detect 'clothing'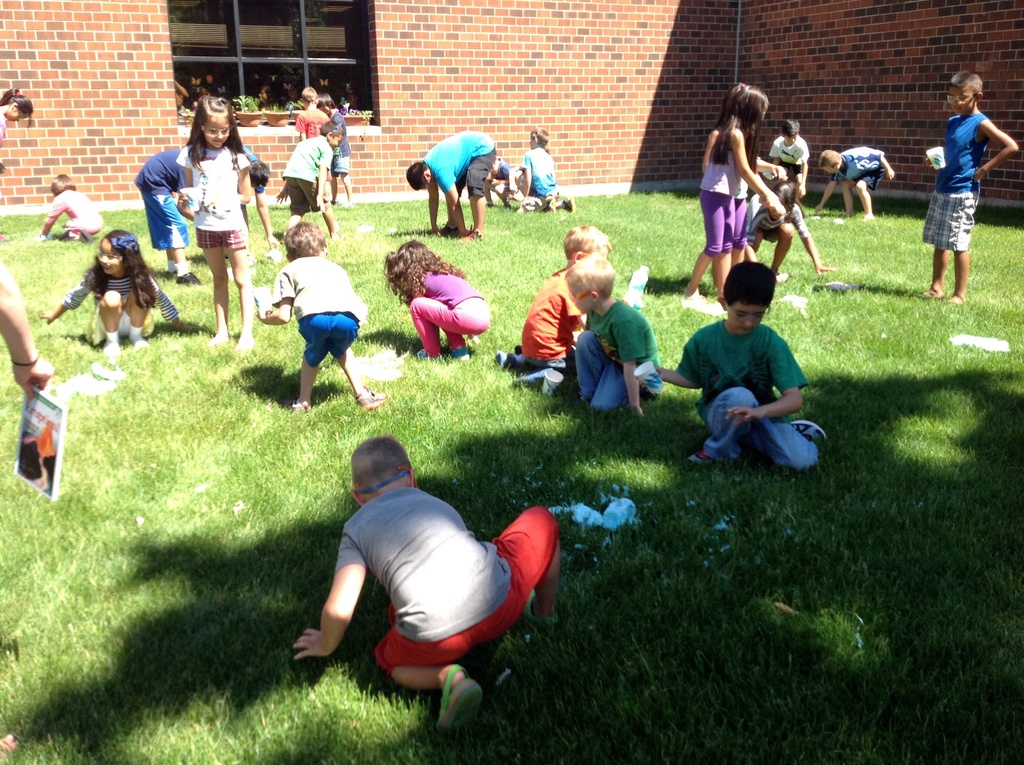
detection(408, 268, 490, 343)
